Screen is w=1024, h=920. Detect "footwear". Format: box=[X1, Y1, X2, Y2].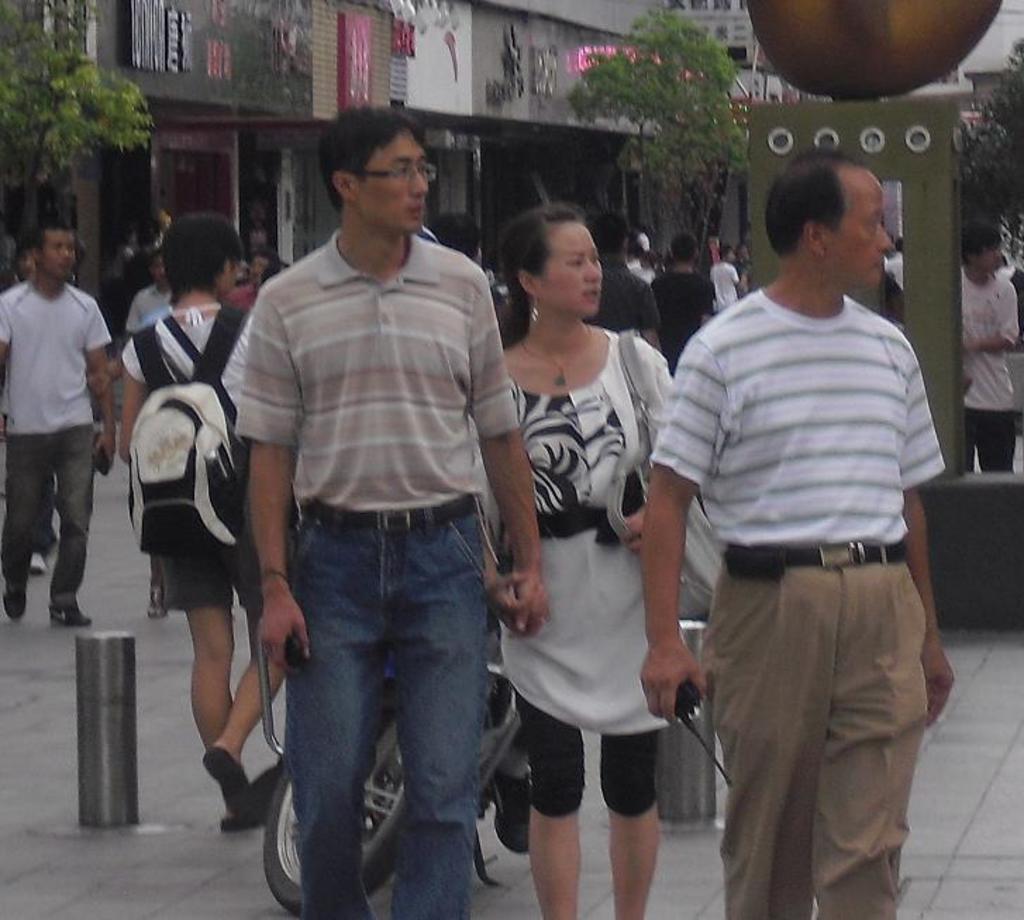
box=[486, 748, 538, 862].
